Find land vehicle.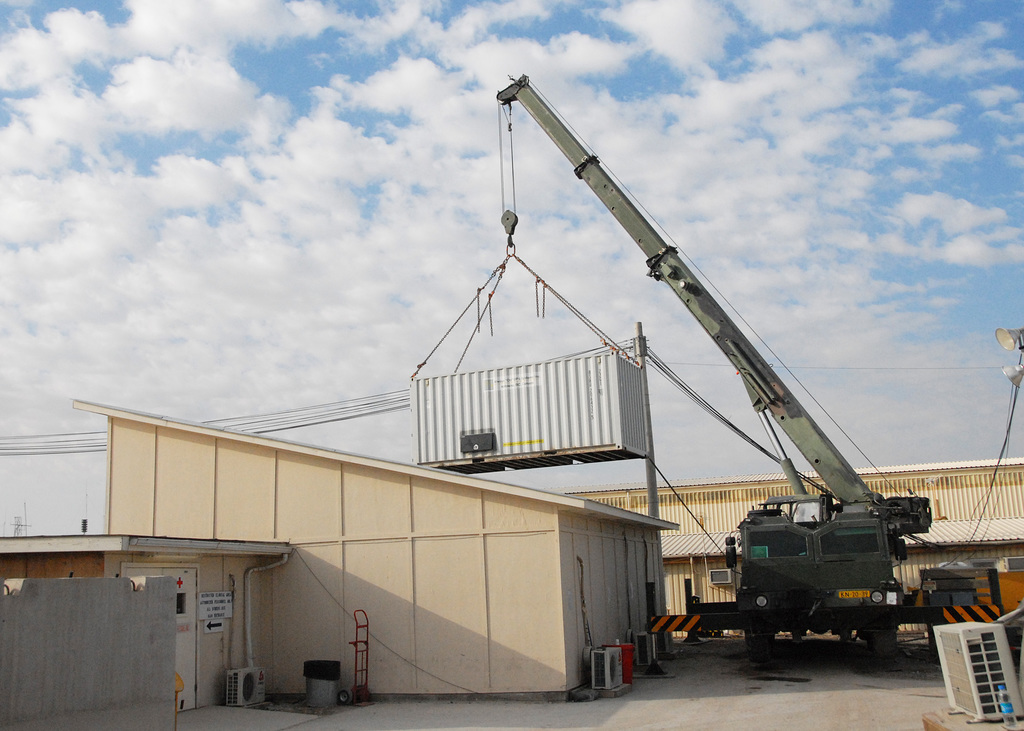
[408, 71, 934, 660].
